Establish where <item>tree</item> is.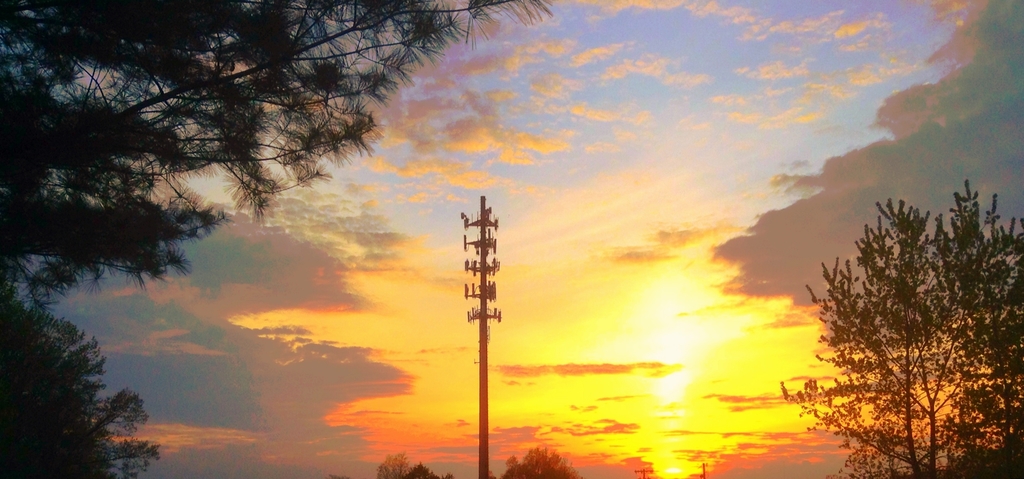
Established at bbox(499, 442, 586, 478).
